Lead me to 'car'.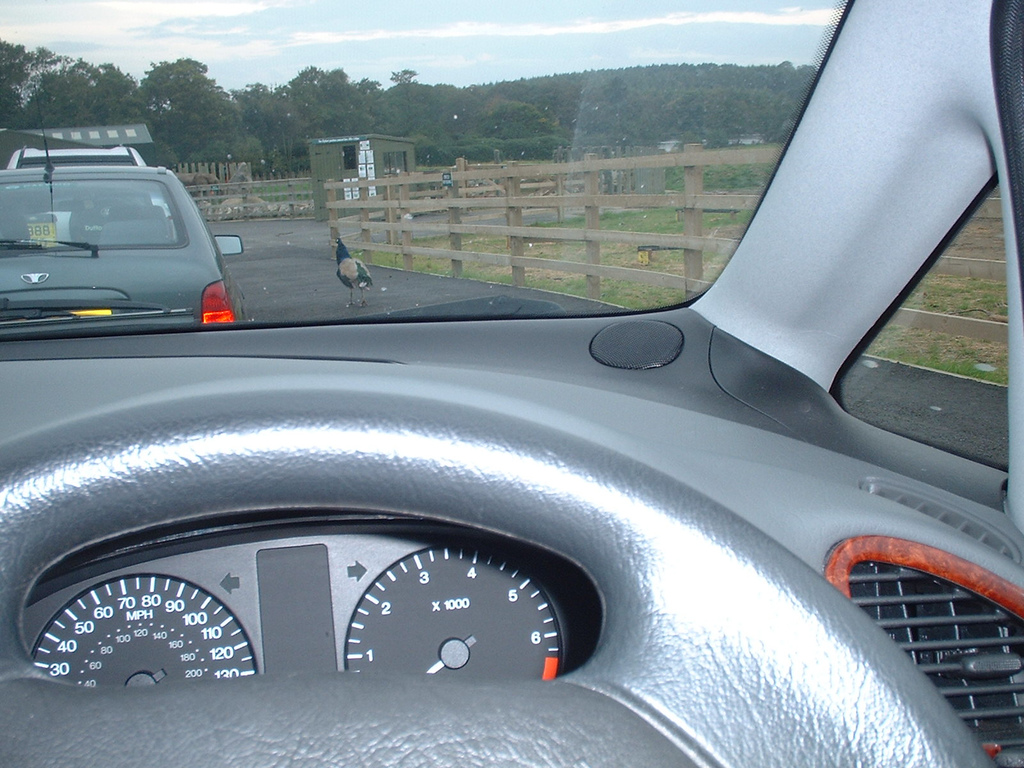
Lead to {"left": 4, "top": 147, "right": 142, "bottom": 166}.
